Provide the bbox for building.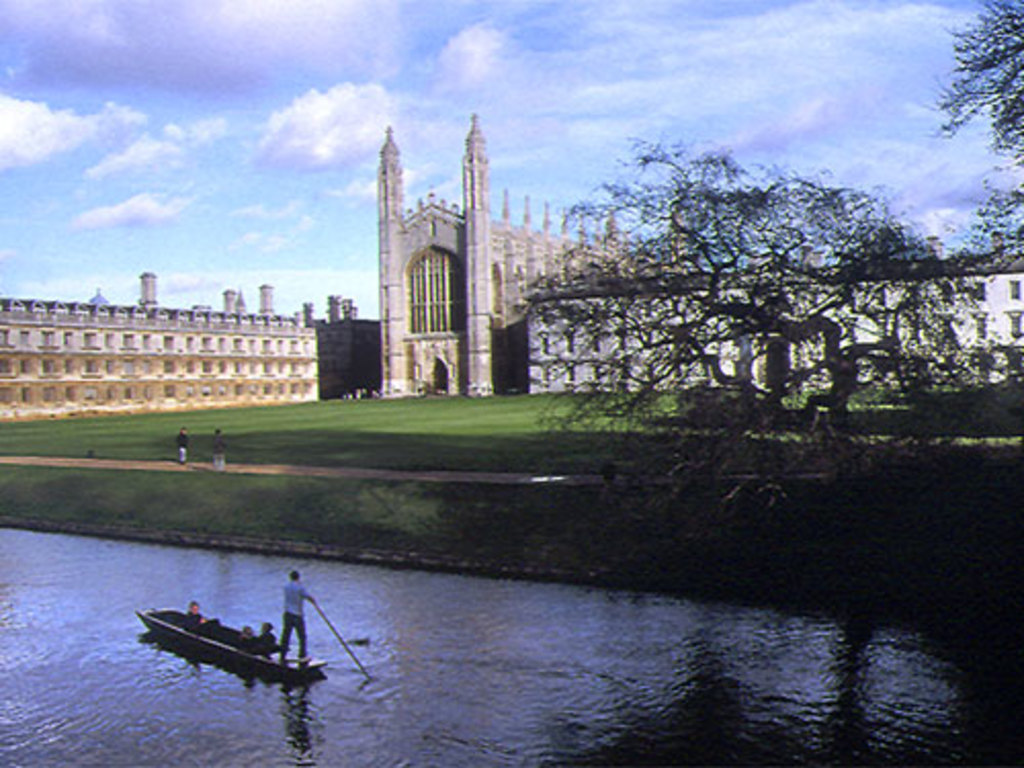
(0, 109, 1022, 416).
